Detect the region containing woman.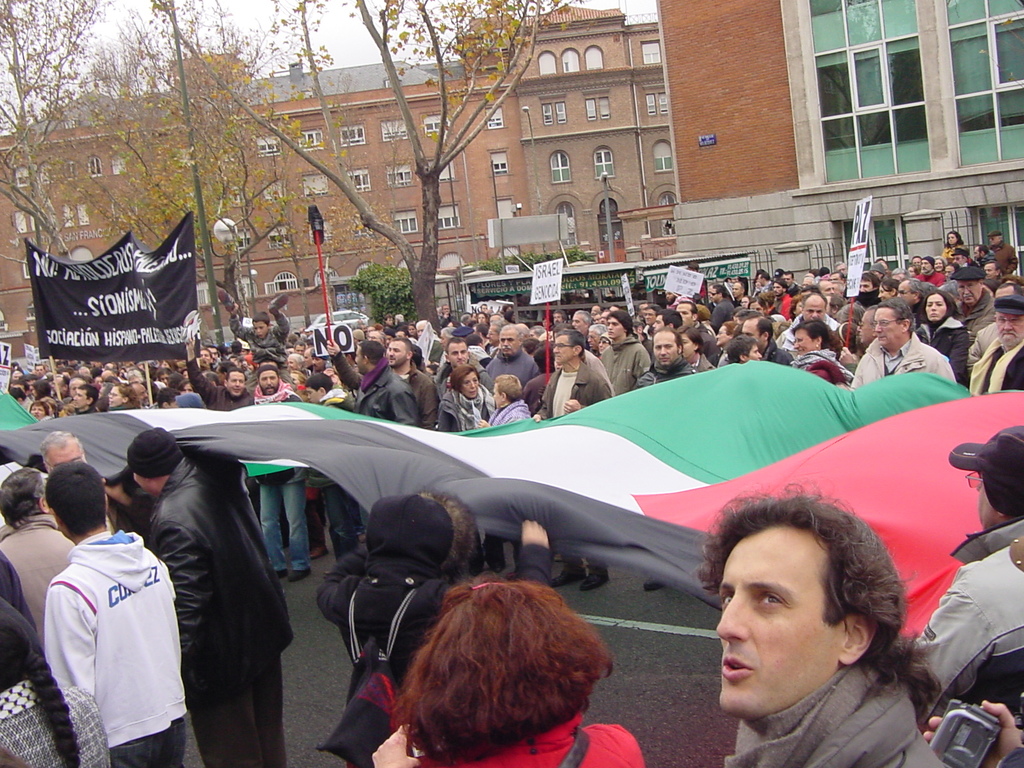
783,319,856,394.
